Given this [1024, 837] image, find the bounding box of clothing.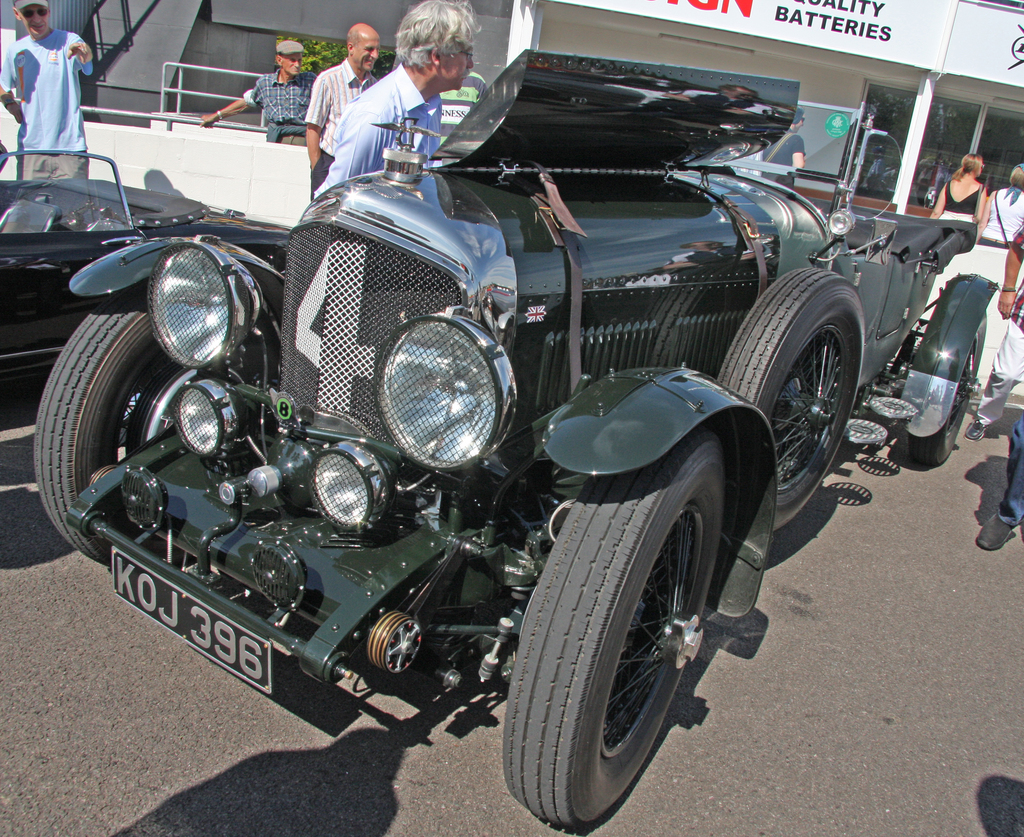
BBox(977, 227, 1023, 416).
